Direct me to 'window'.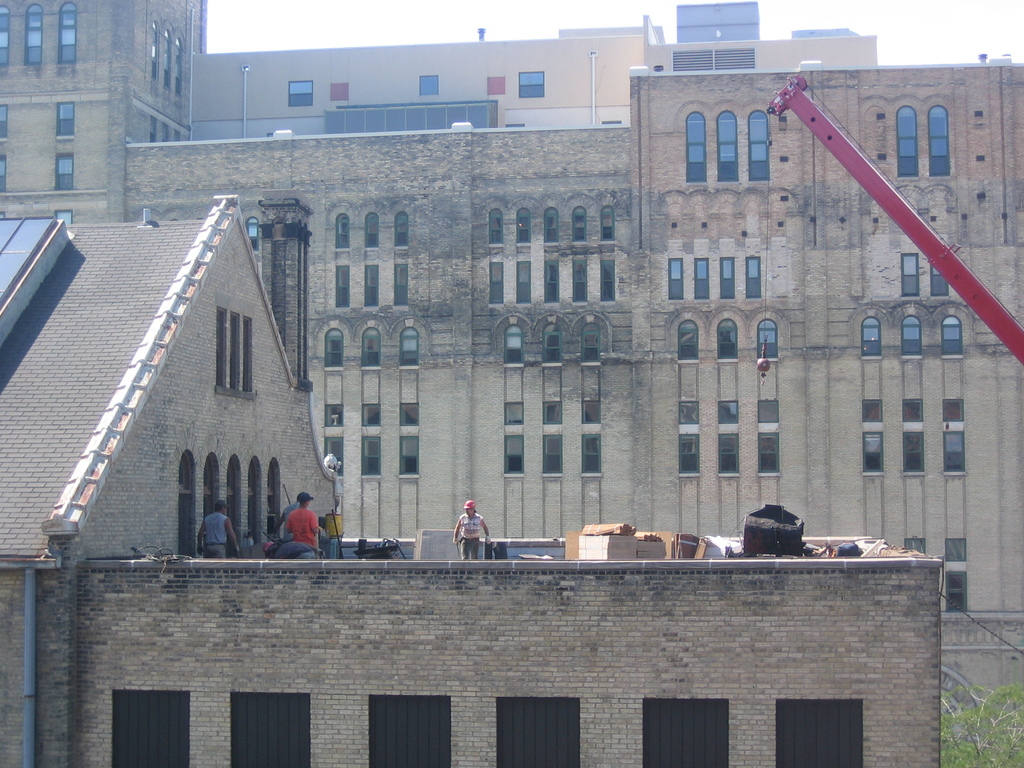
Direction: rect(927, 264, 948, 292).
